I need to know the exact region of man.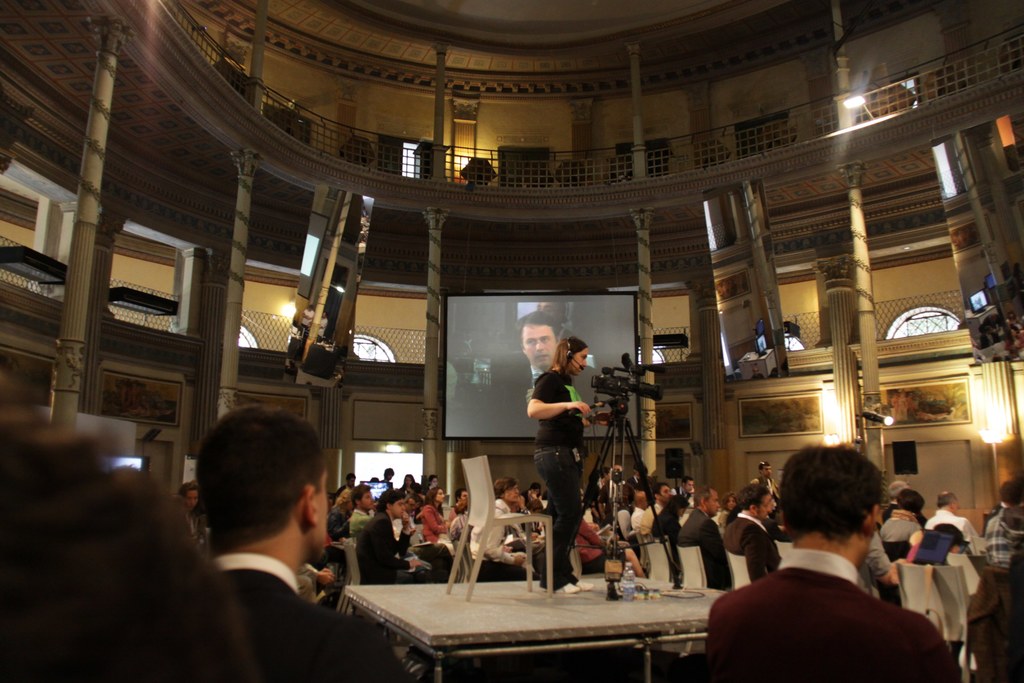
Region: (left=637, top=481, right=673, bottom=534).
